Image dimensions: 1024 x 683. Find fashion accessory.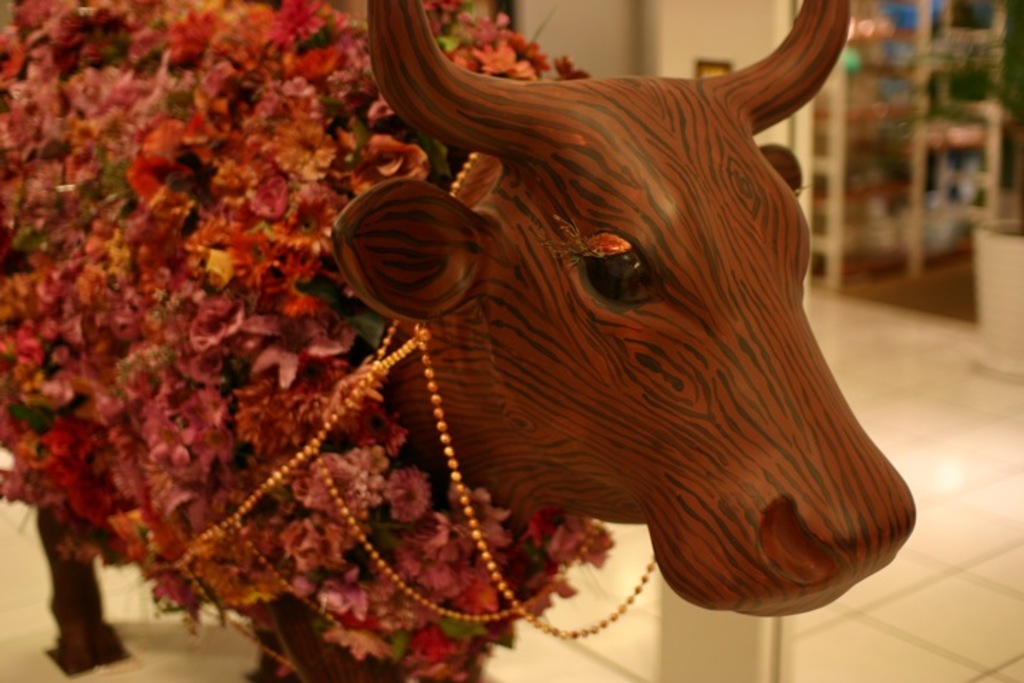
detection(181, 154, 656, 643).
